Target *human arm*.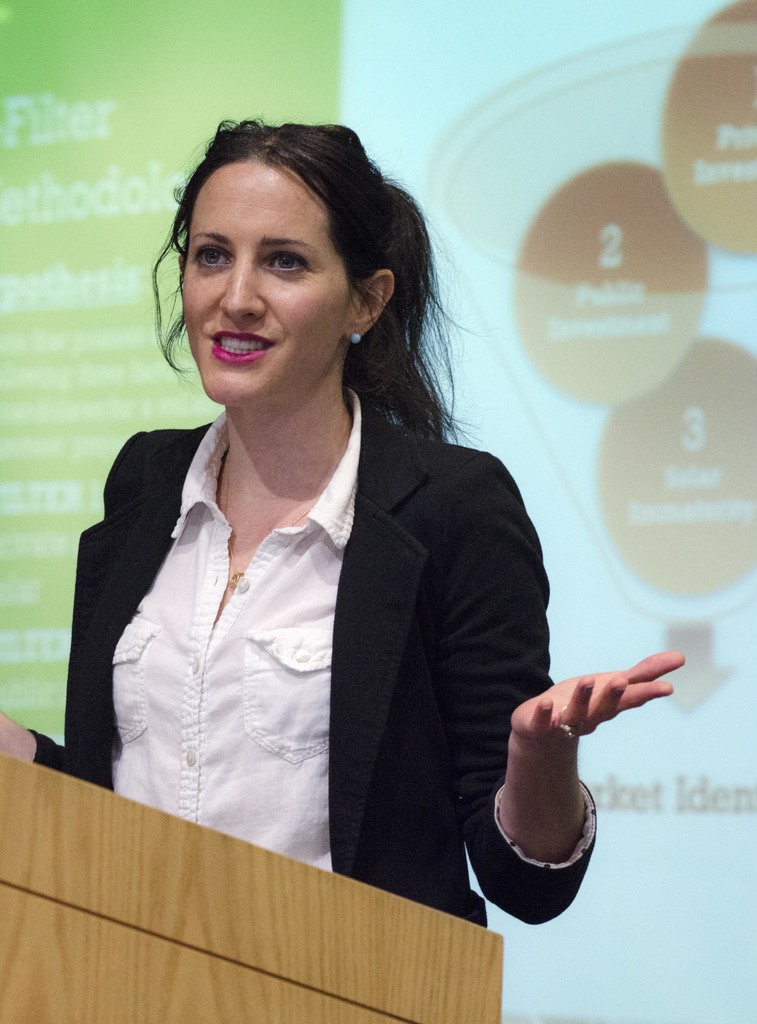
Target region: 0,426,156,783.
